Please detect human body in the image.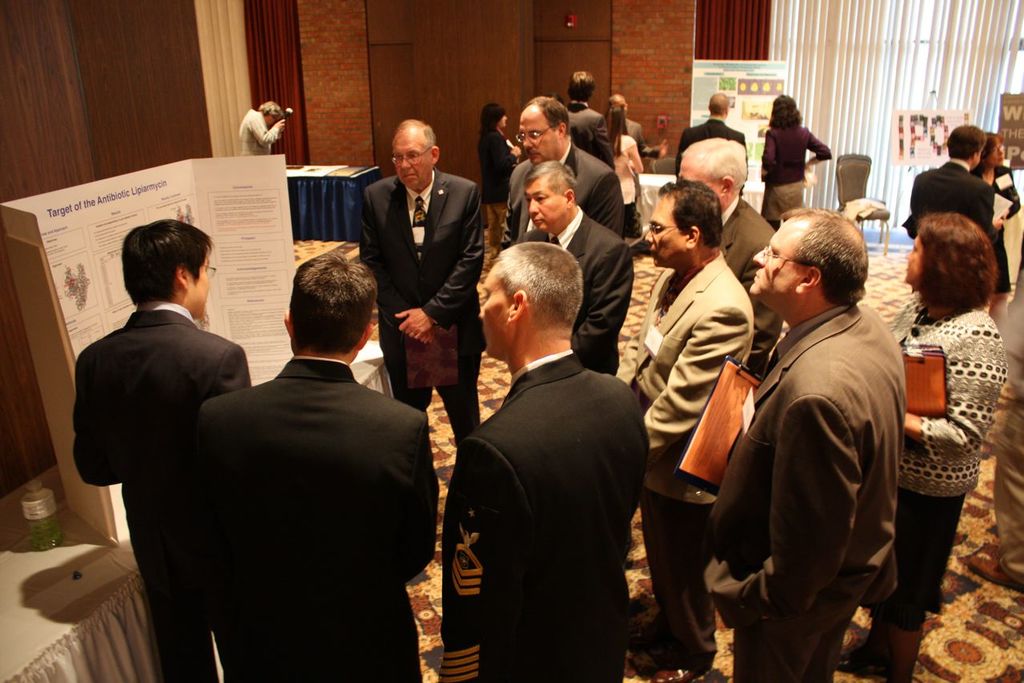
l=568, t=74, r=603, b=163.
